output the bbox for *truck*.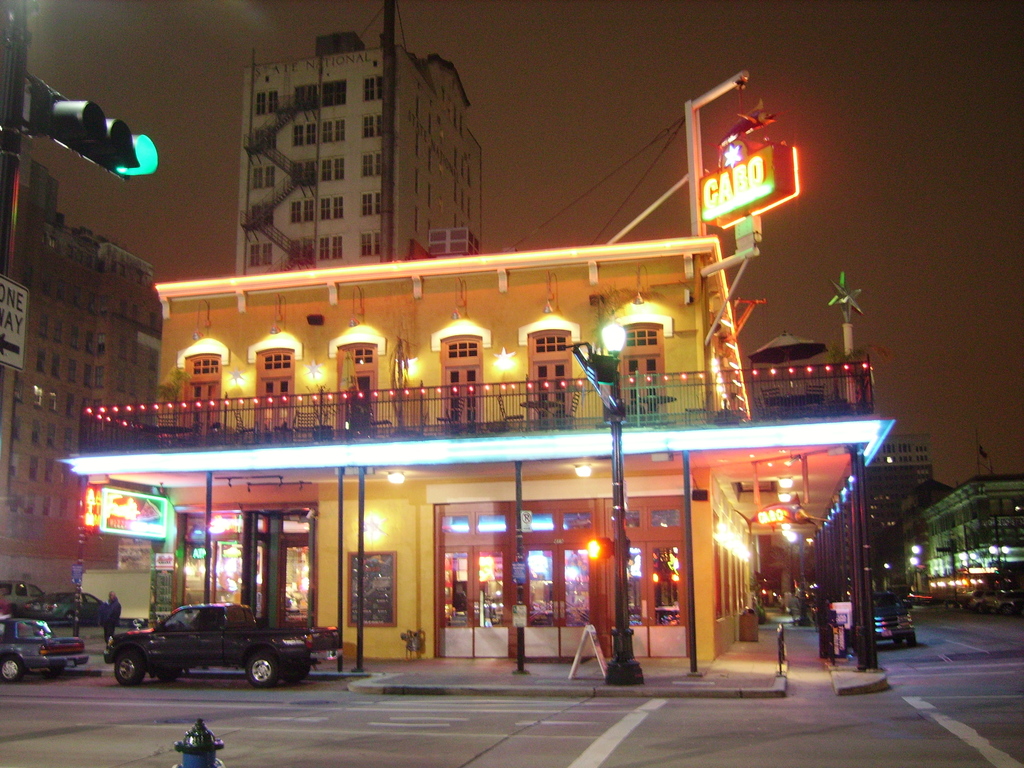
Rect(0, 580, 45, 619).
